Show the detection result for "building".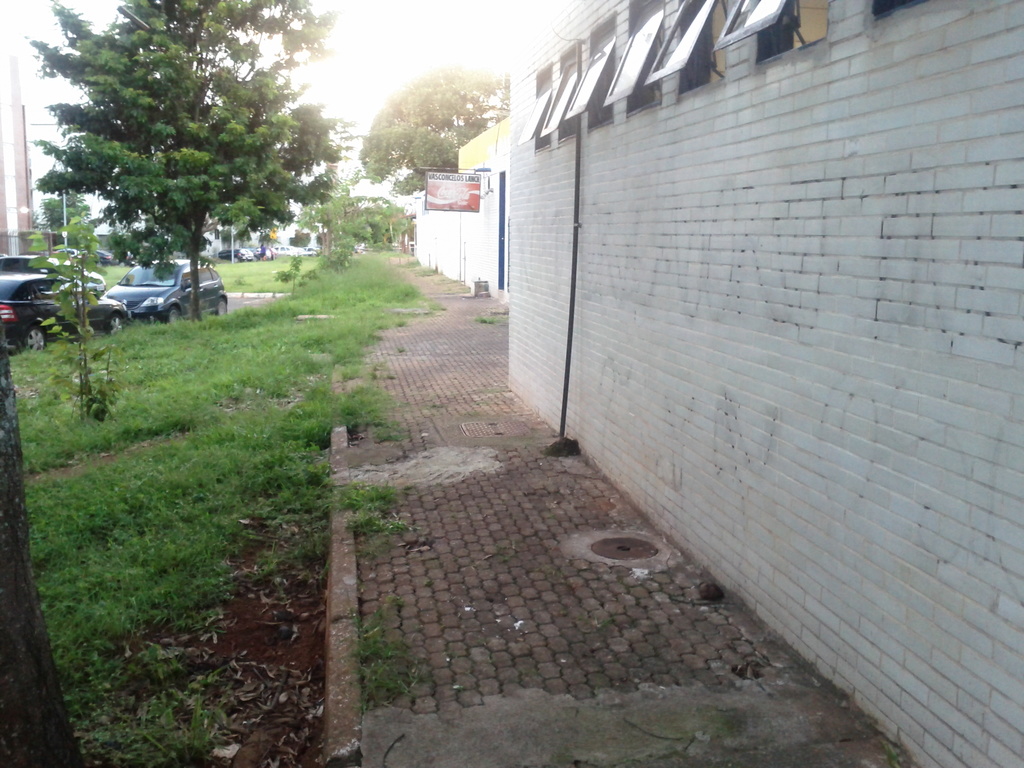
<bbox>506, 0, 1023, 767</bbox>.
